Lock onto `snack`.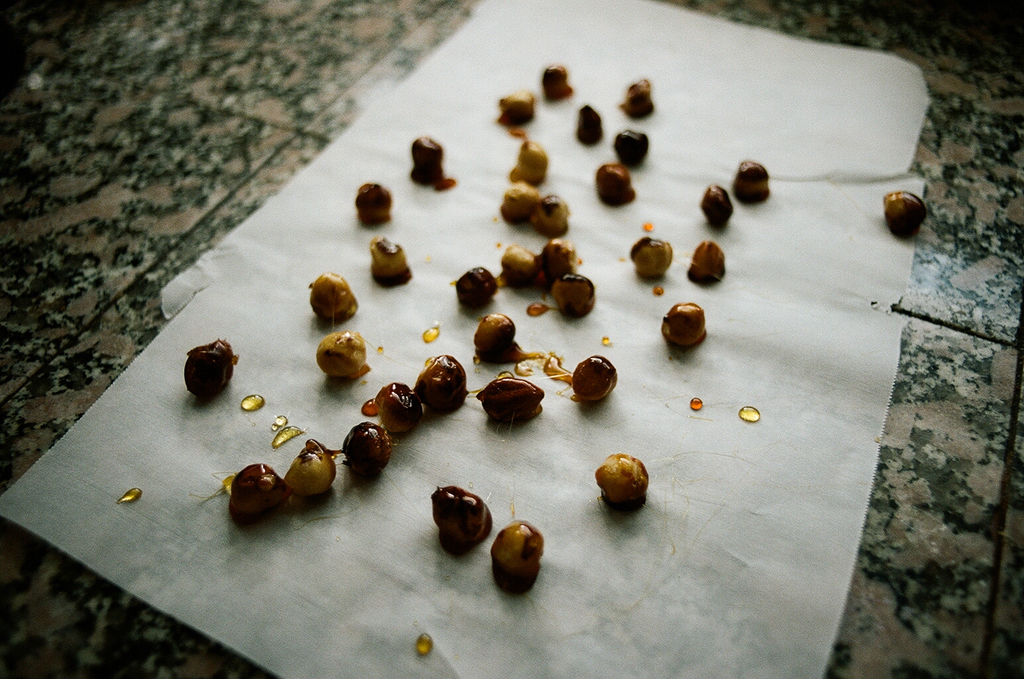
Locked: 343/420/392/484.
